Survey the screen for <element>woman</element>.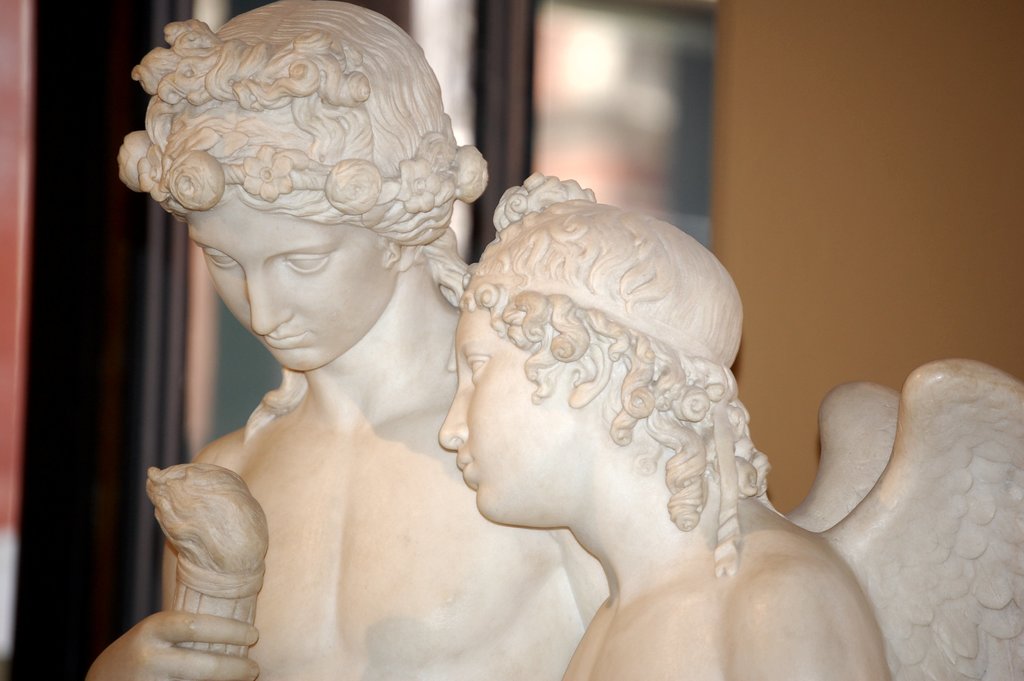
Survey found: 436:171:1023:680.
